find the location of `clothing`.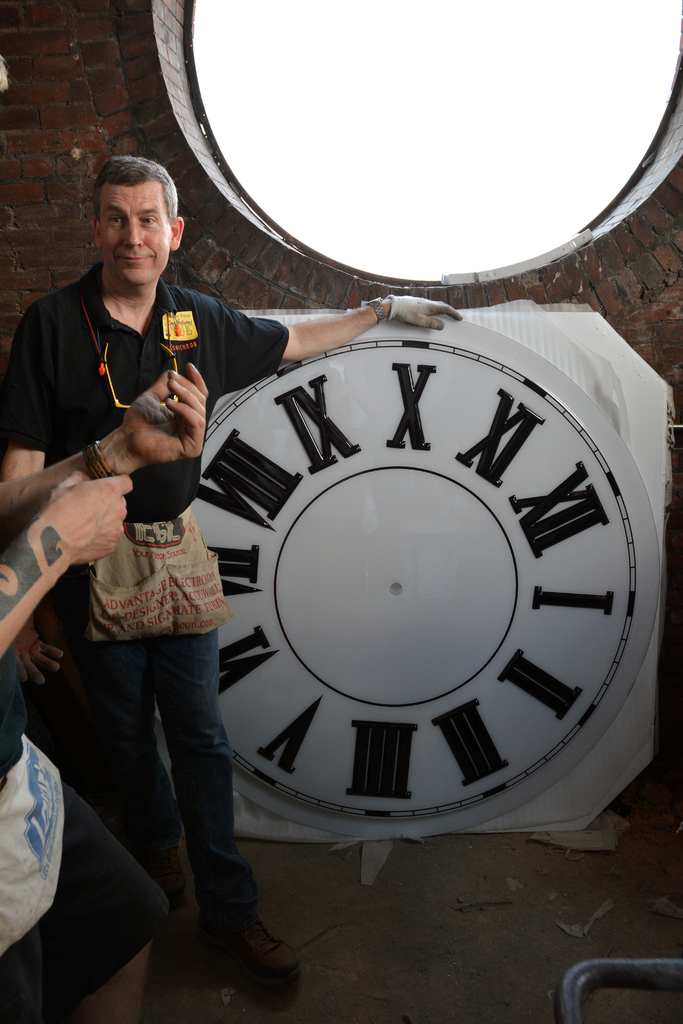
Location: (24,175,259,956).
